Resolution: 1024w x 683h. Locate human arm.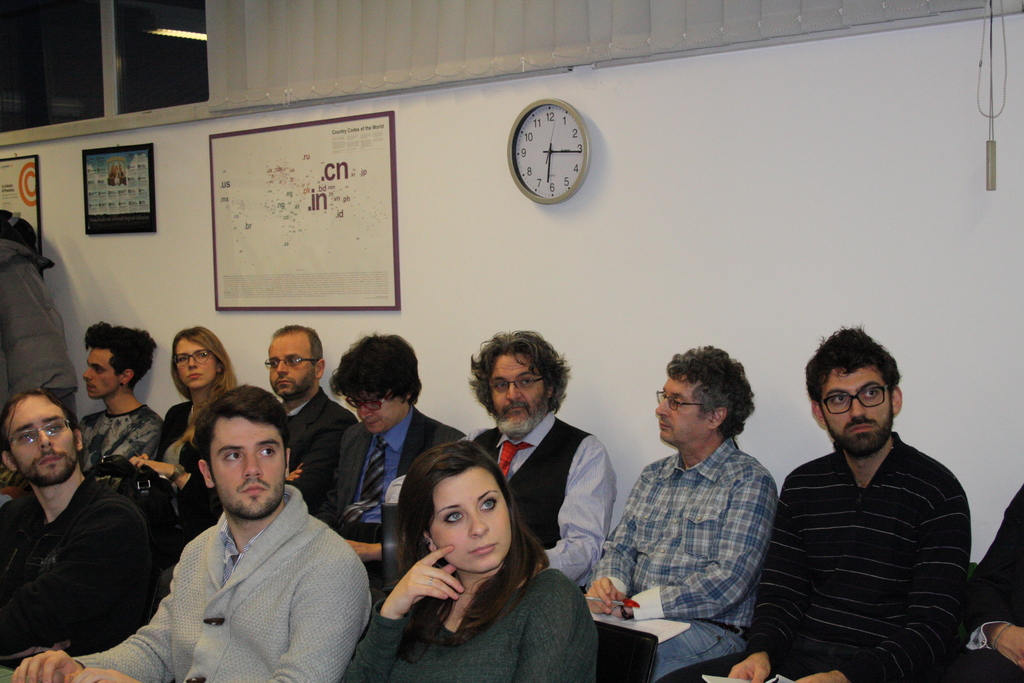
(64, 556, 358, 682).
